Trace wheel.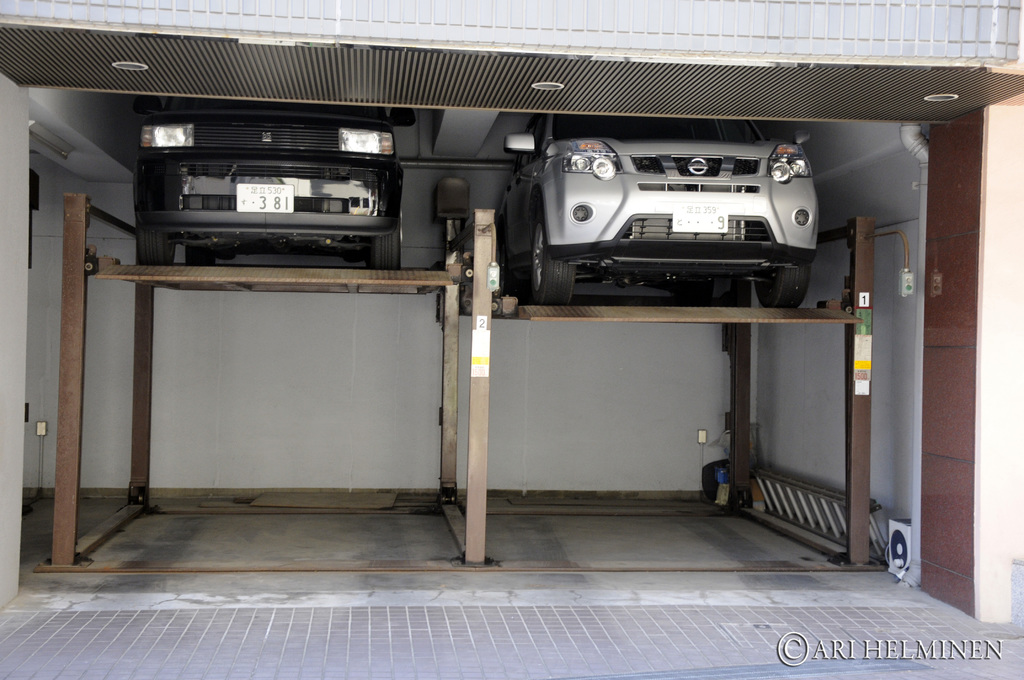
Traced to [371, 224, 403, 271].
